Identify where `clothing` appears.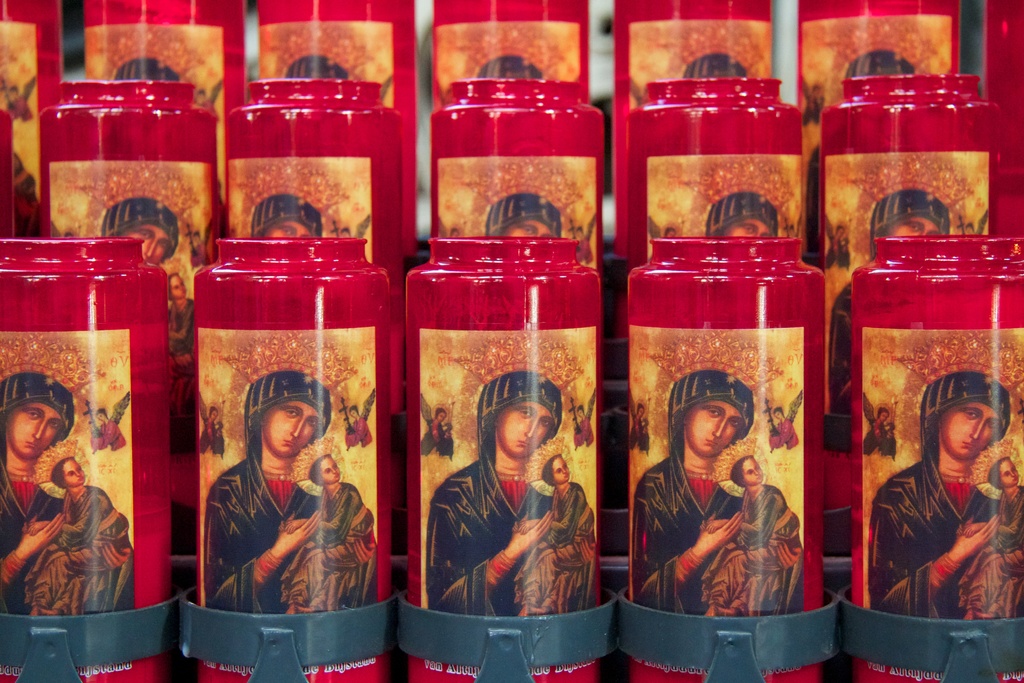
Appears at detection(865, 413, 902, 457).
